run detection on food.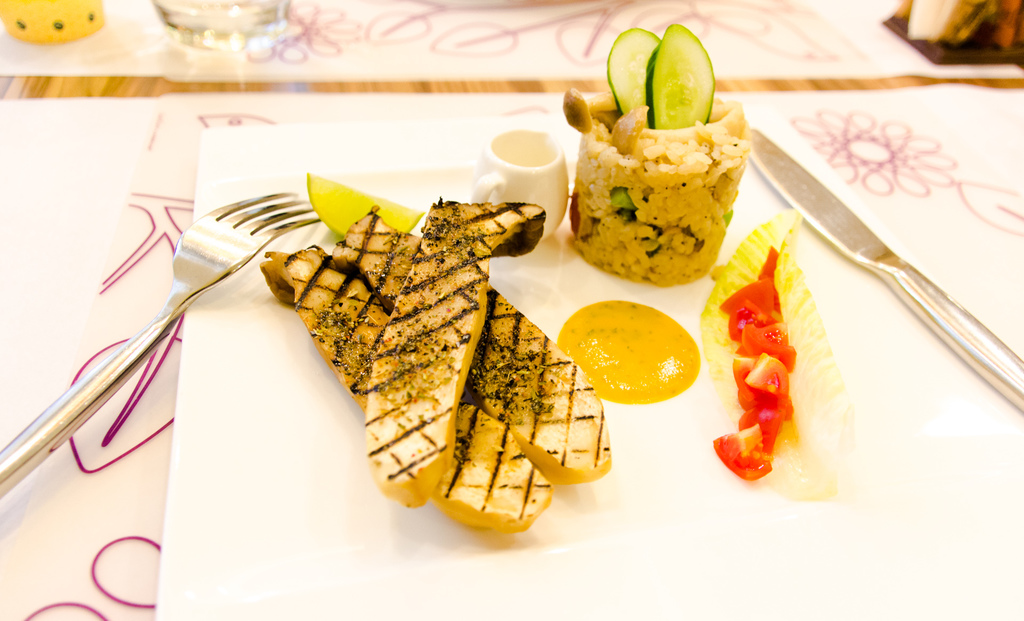
Result: x1=333, y1=206, x2=608, y2=488.
